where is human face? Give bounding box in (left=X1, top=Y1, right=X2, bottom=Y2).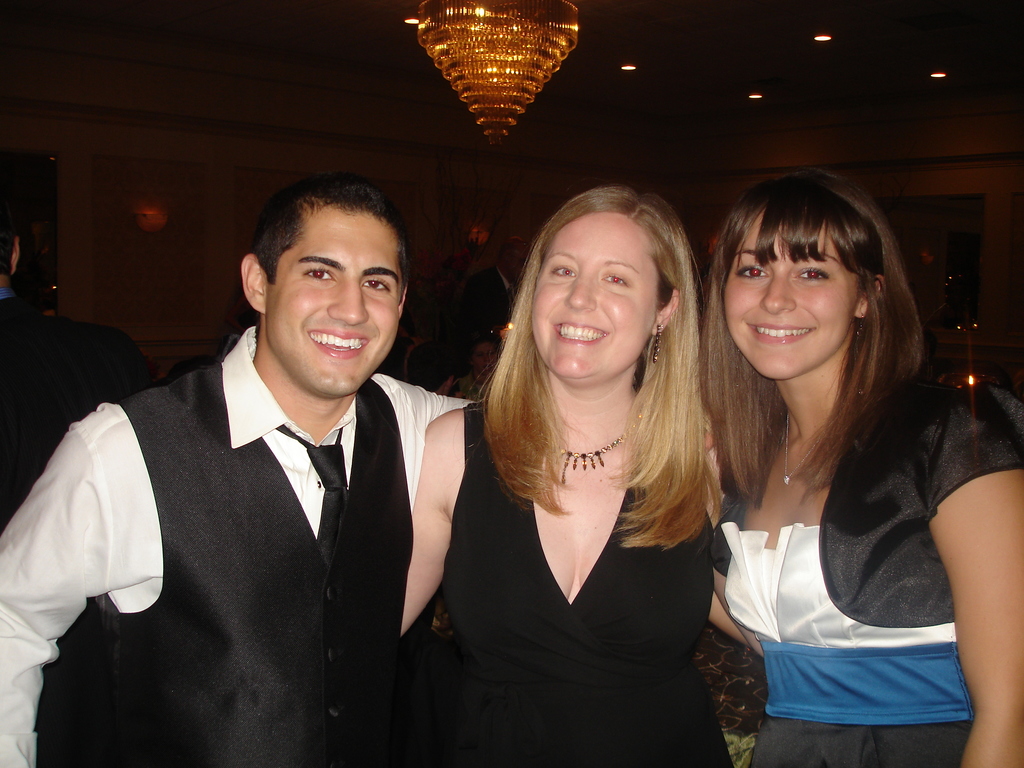
(left=726, top=213, right=862, bottom=379).
